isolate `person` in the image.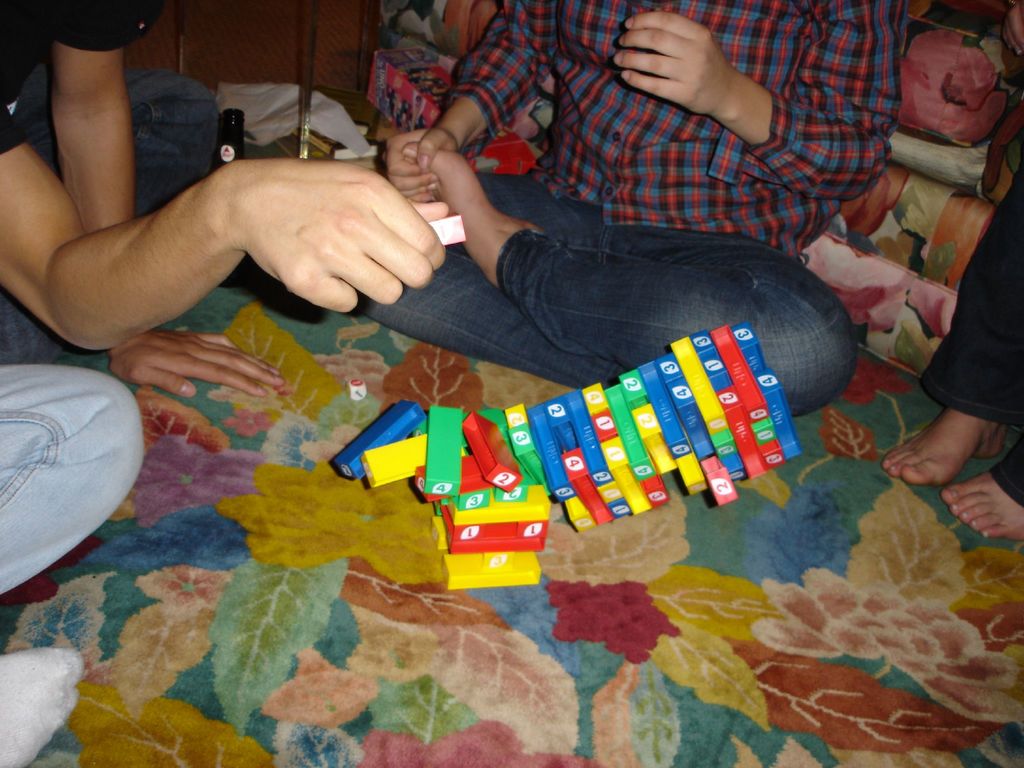
Isolated region: box(873, 161, 1023, 539).
